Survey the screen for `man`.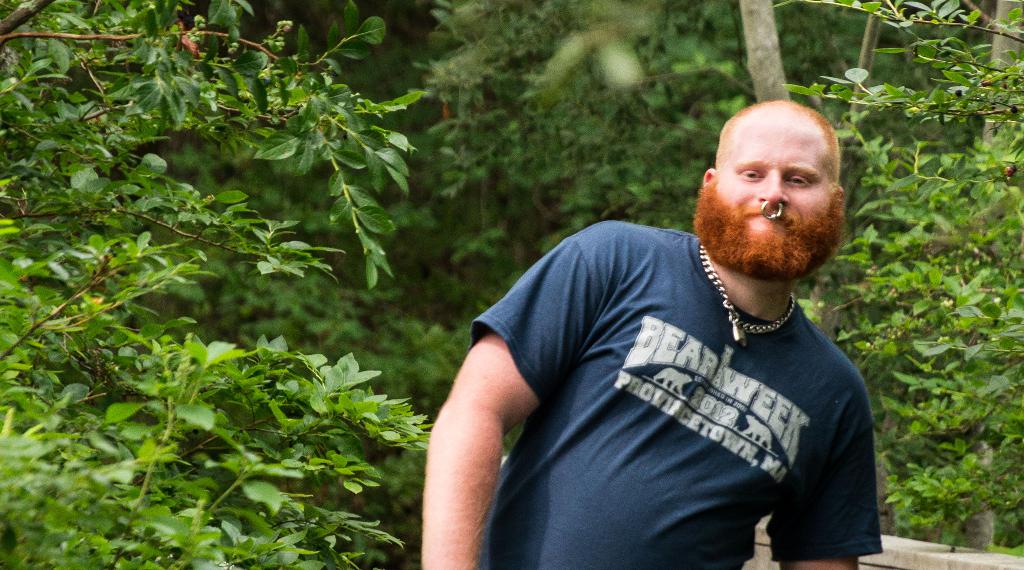
Survey found: <box>396,81,912,560</box>.
